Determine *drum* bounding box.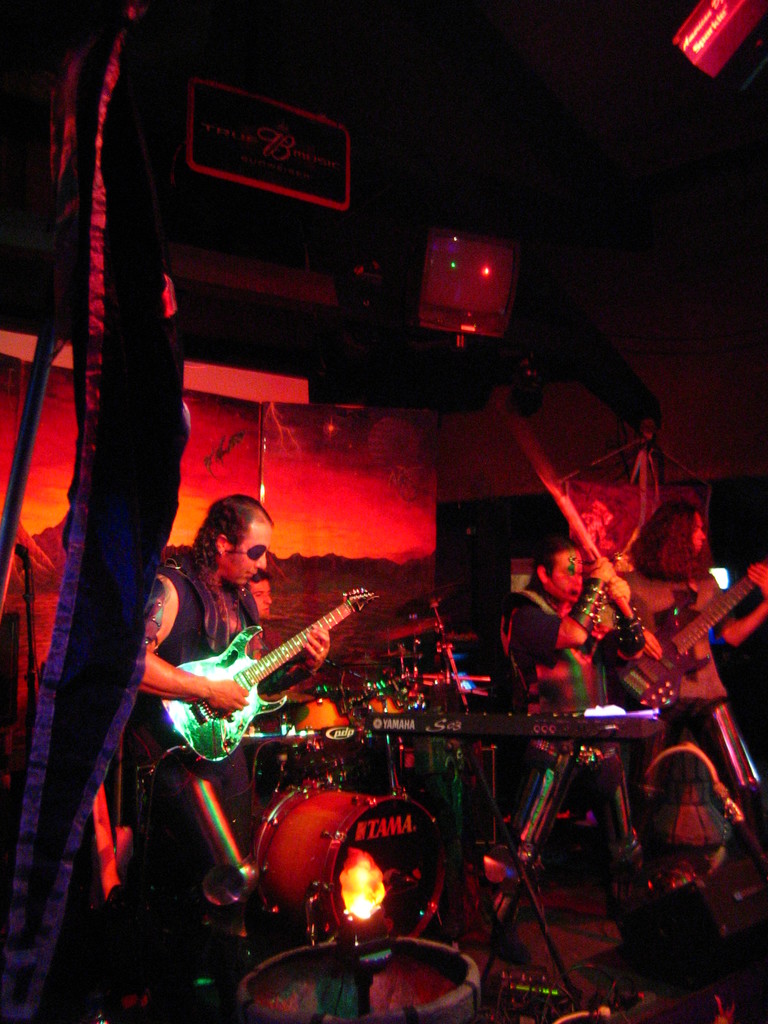
Determined: [x1=248, y1=780, x2=443, y2=938].
